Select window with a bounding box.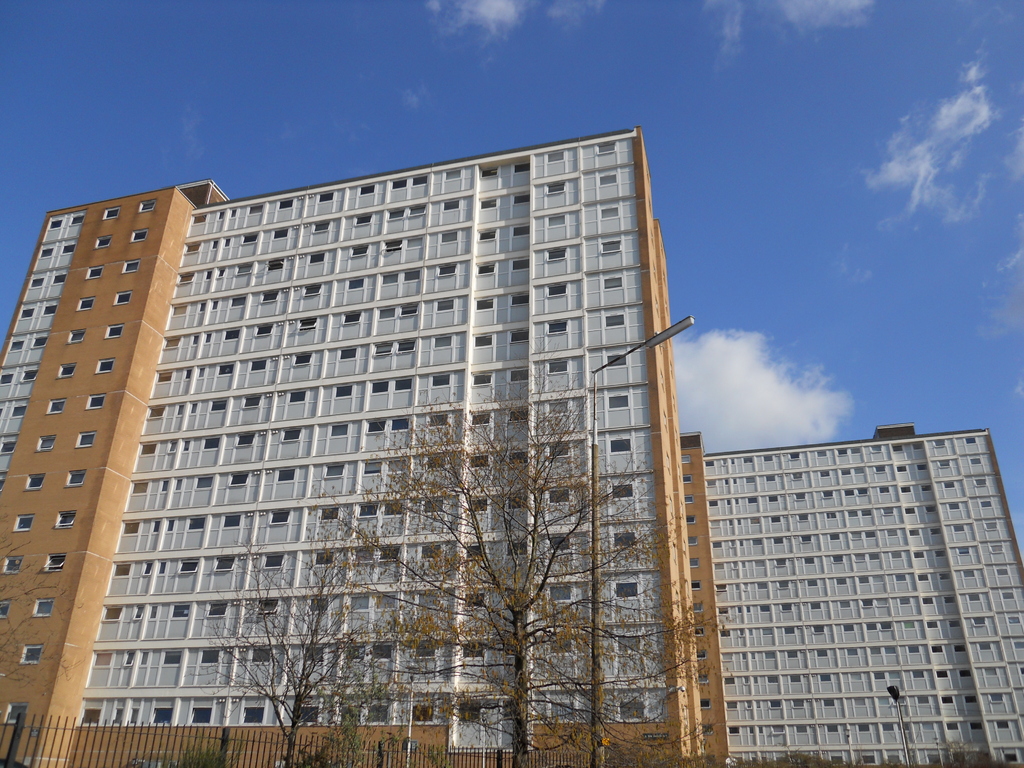
x1=977, y1=502, x2=991, y2=508.
